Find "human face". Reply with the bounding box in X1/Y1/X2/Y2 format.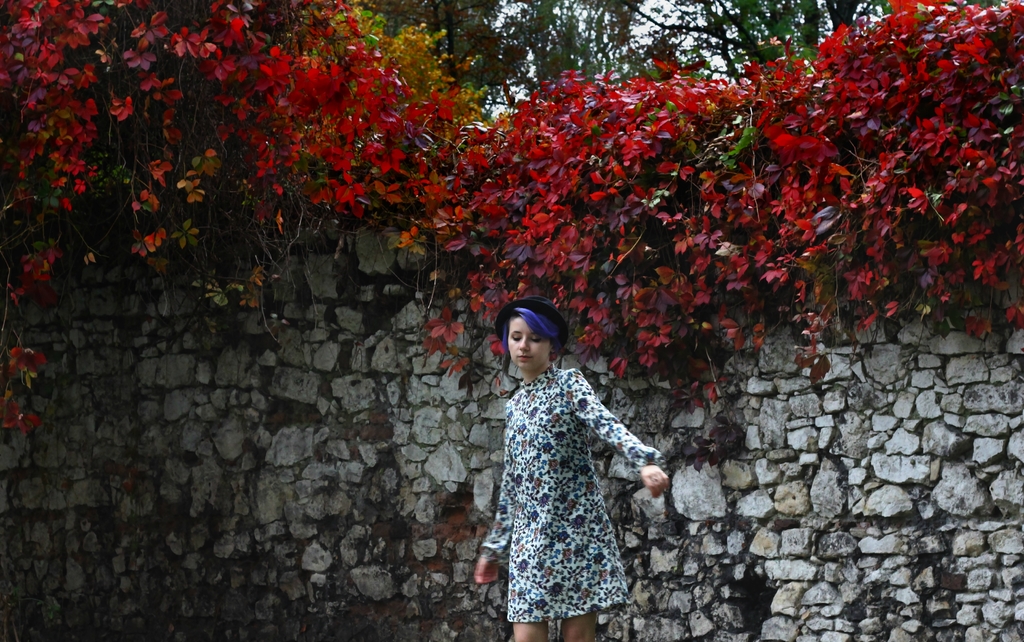
508/312/550/371.
